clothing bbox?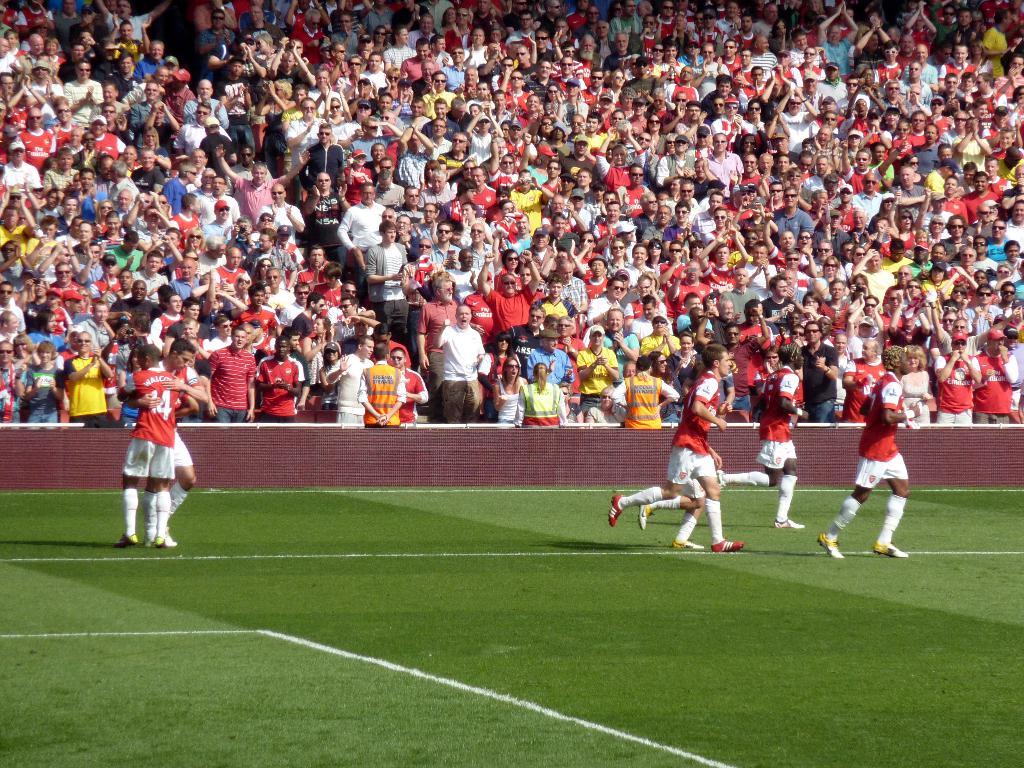
<bbox>752, 362, 804, 463</bbox>
